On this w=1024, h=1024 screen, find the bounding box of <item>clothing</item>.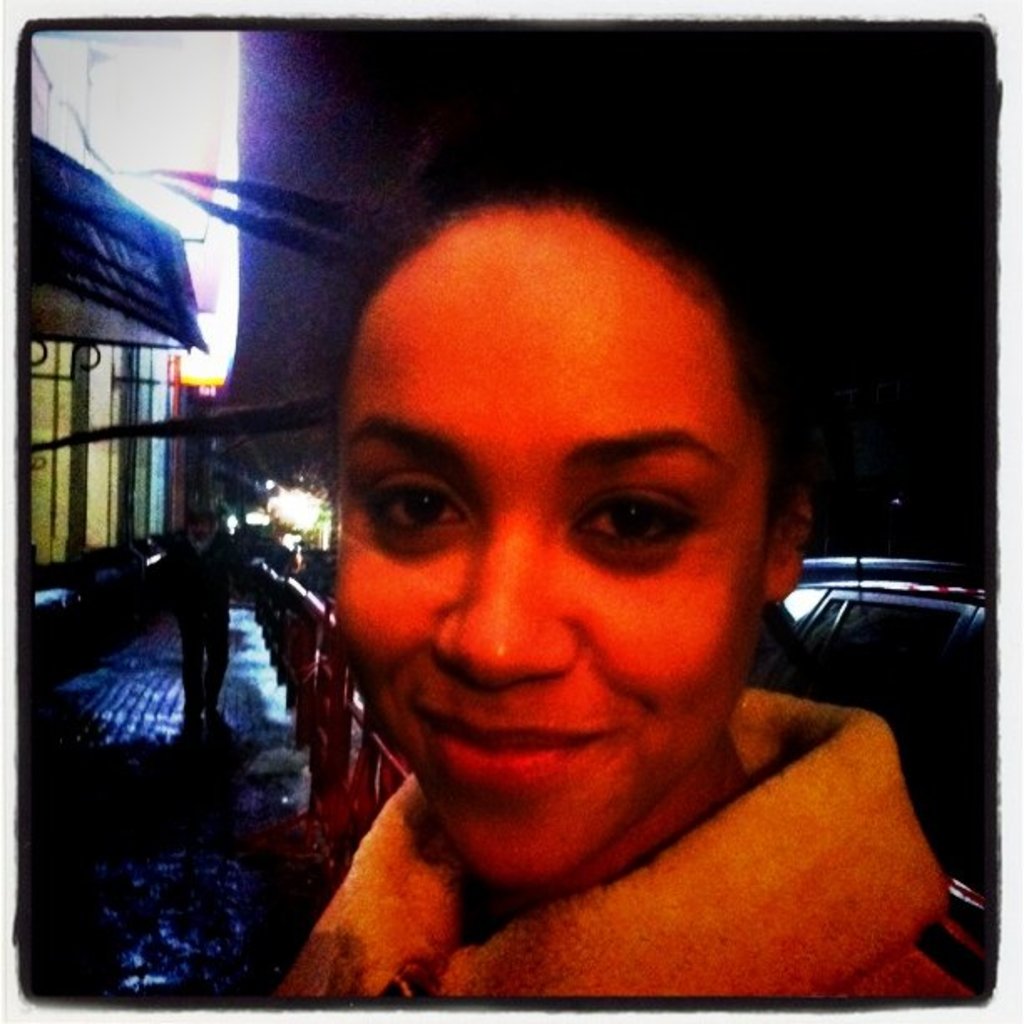
Bounding box: {"x1": 171, "y1": 529, "x2": 236, "y2": 716}.
